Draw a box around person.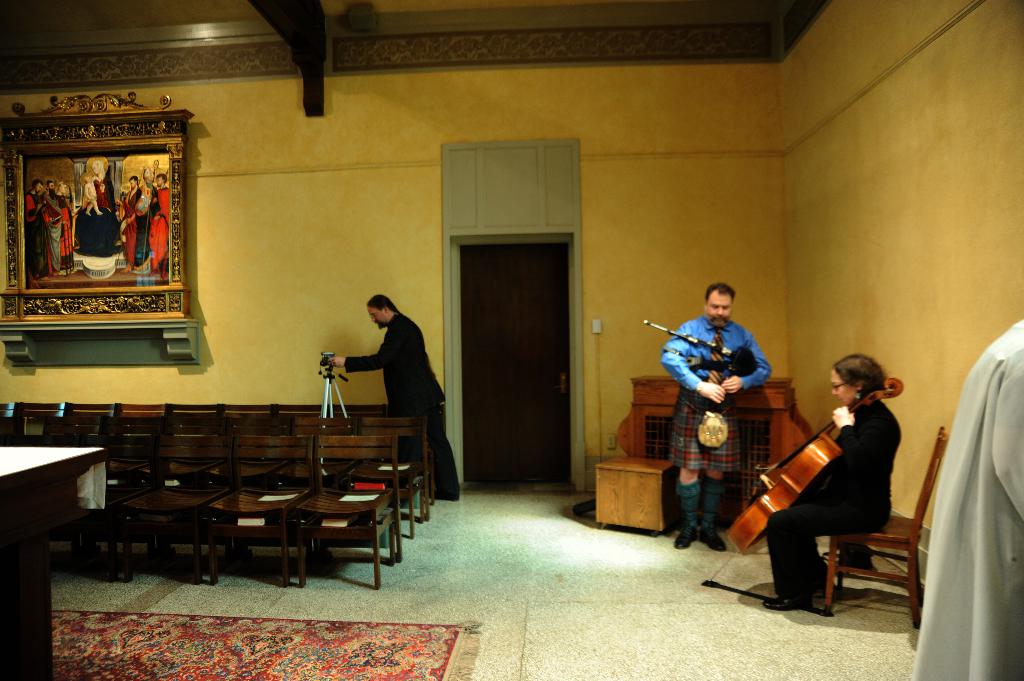
(x1=665, y1=282, x2=766, y2=545).
